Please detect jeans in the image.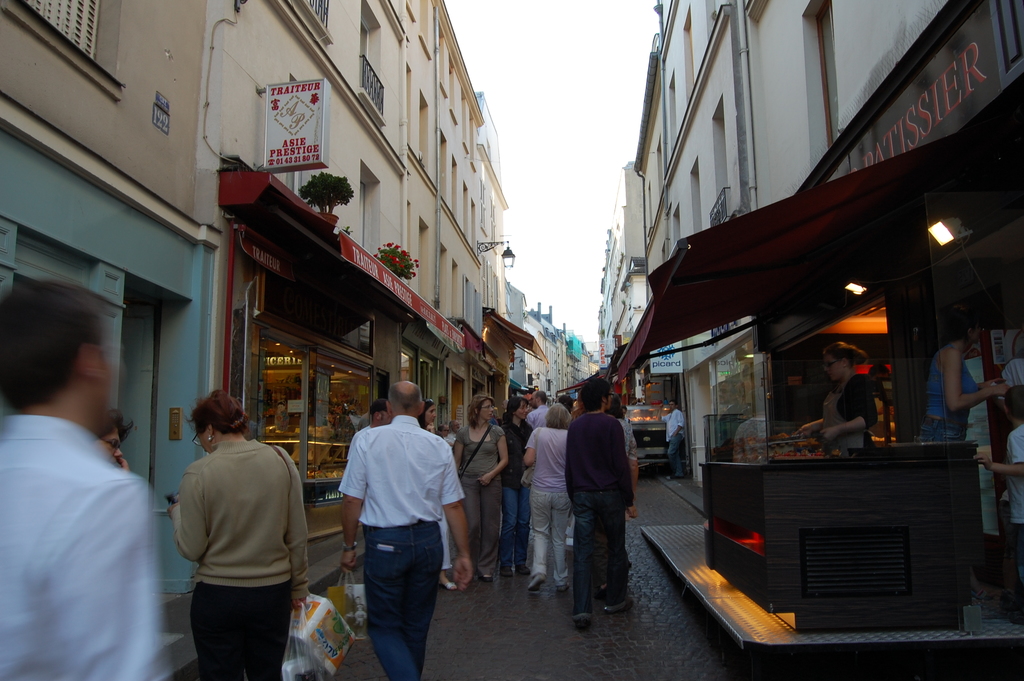
(x1=900, y1=415, x2=965, y2=444).
